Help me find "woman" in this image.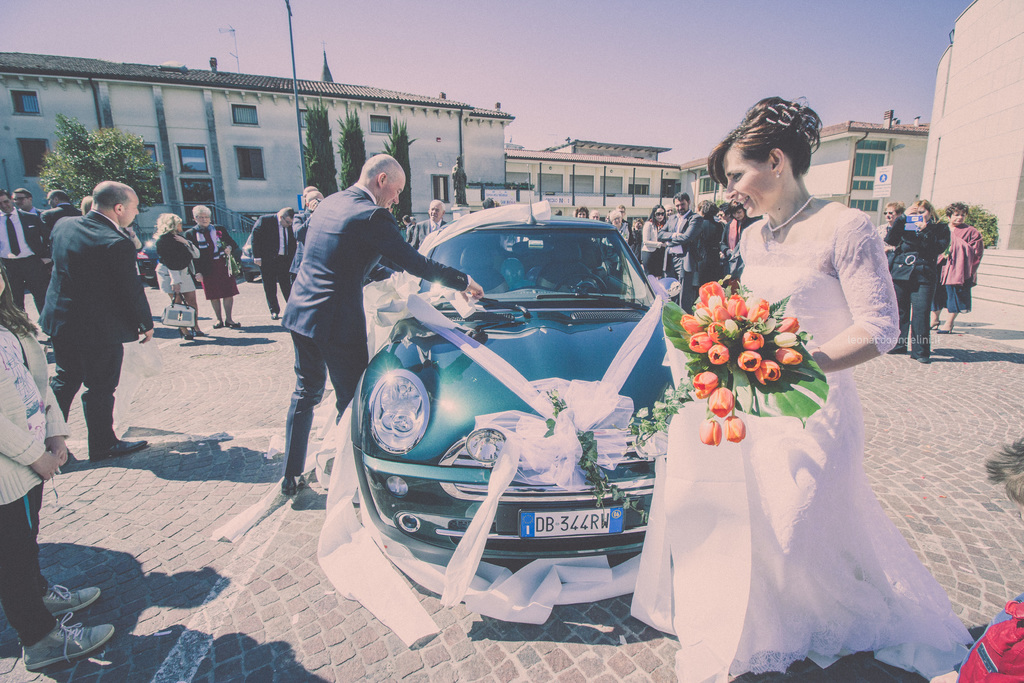
Found it: select_region(184, 204, 240, 327).
